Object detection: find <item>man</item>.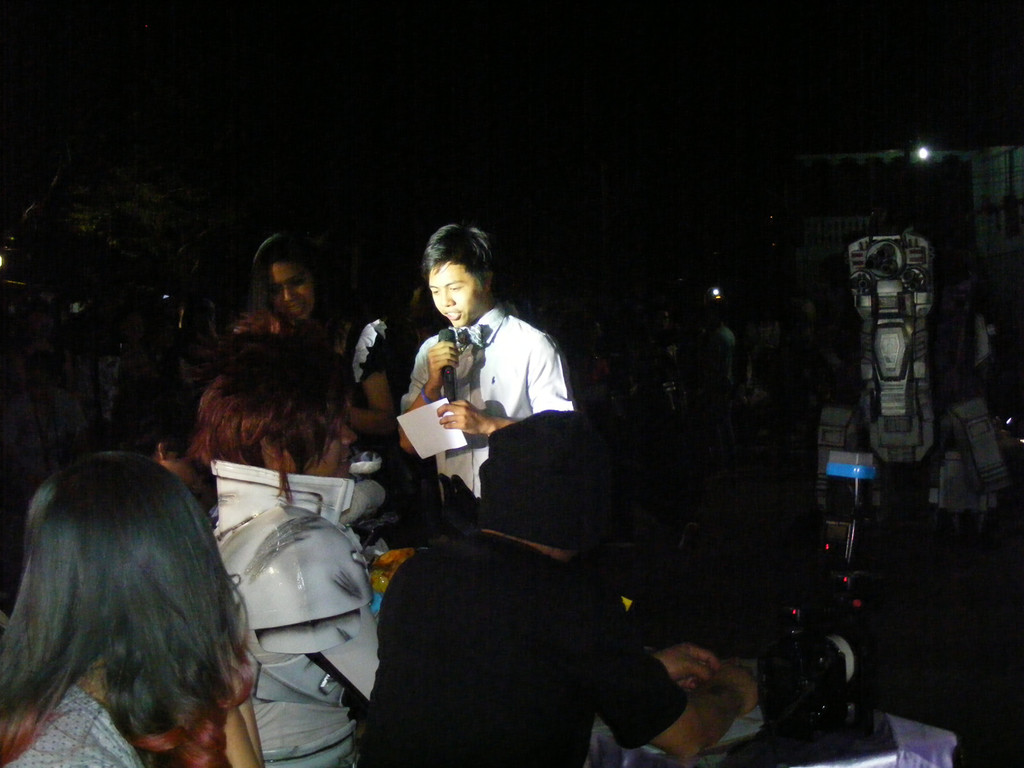
(369, 412, 760, 767).
